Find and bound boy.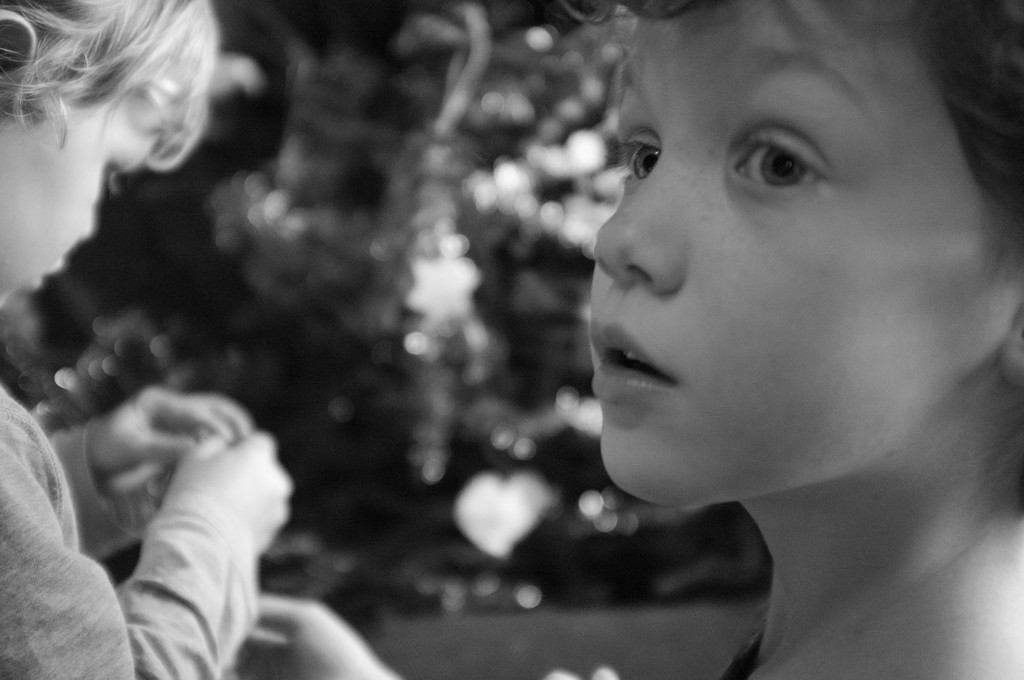
Bound: box(0, 0, 299, 679).
